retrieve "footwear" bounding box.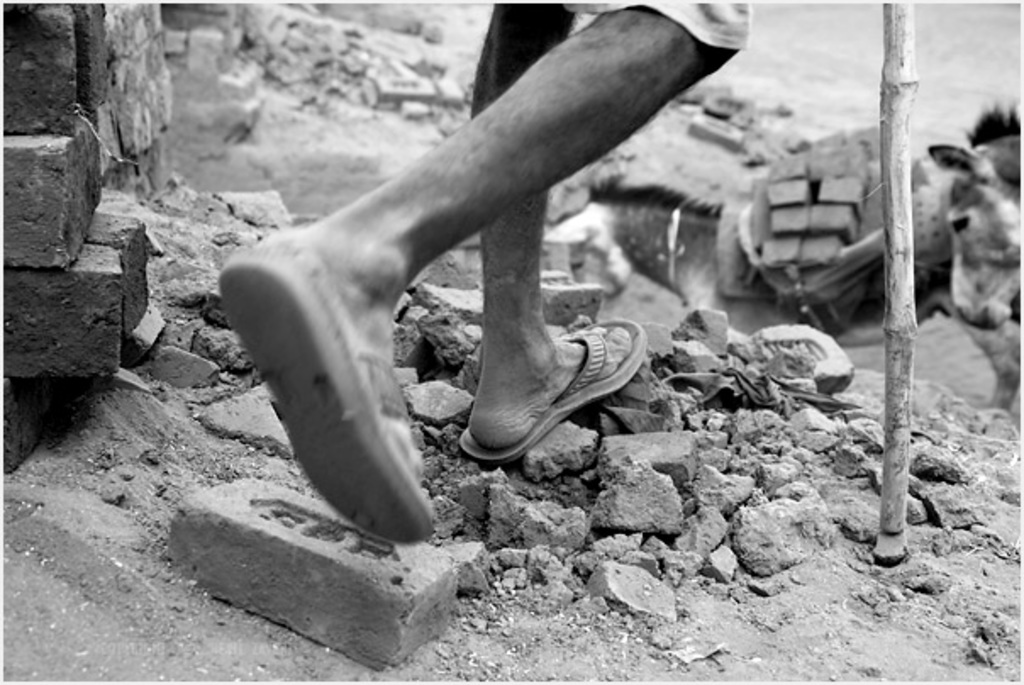
Bounding box: l=446, t=298, r=656, b=466.
